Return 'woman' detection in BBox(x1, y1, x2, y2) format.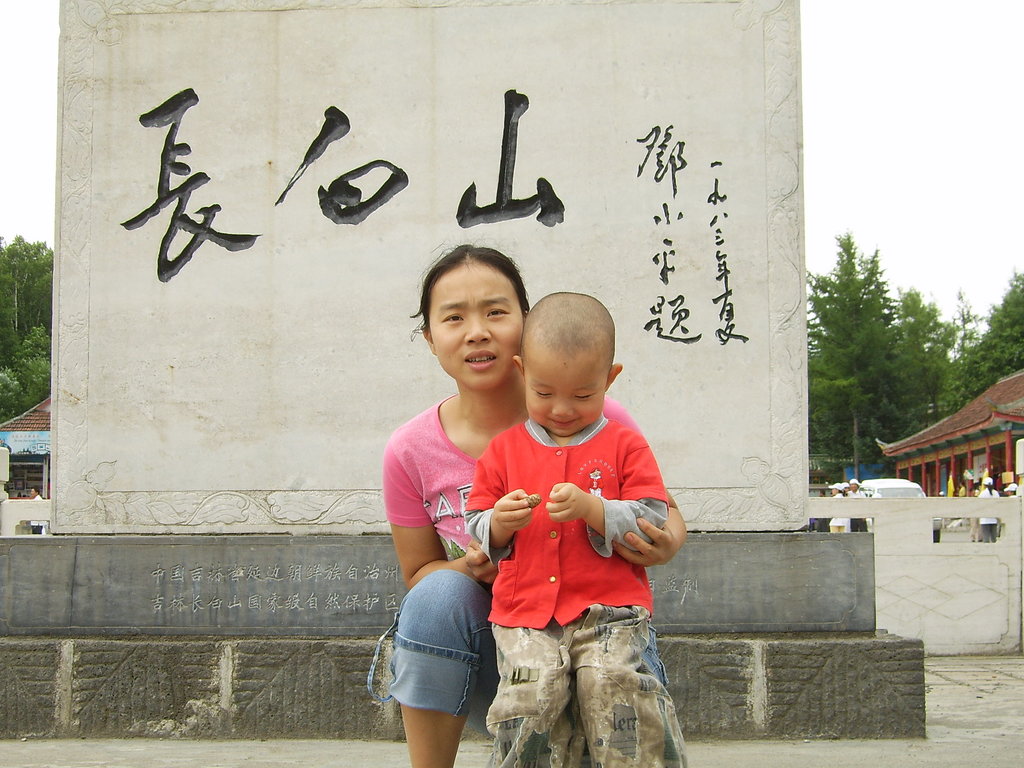
BBox(382, 241, 690, 767).
